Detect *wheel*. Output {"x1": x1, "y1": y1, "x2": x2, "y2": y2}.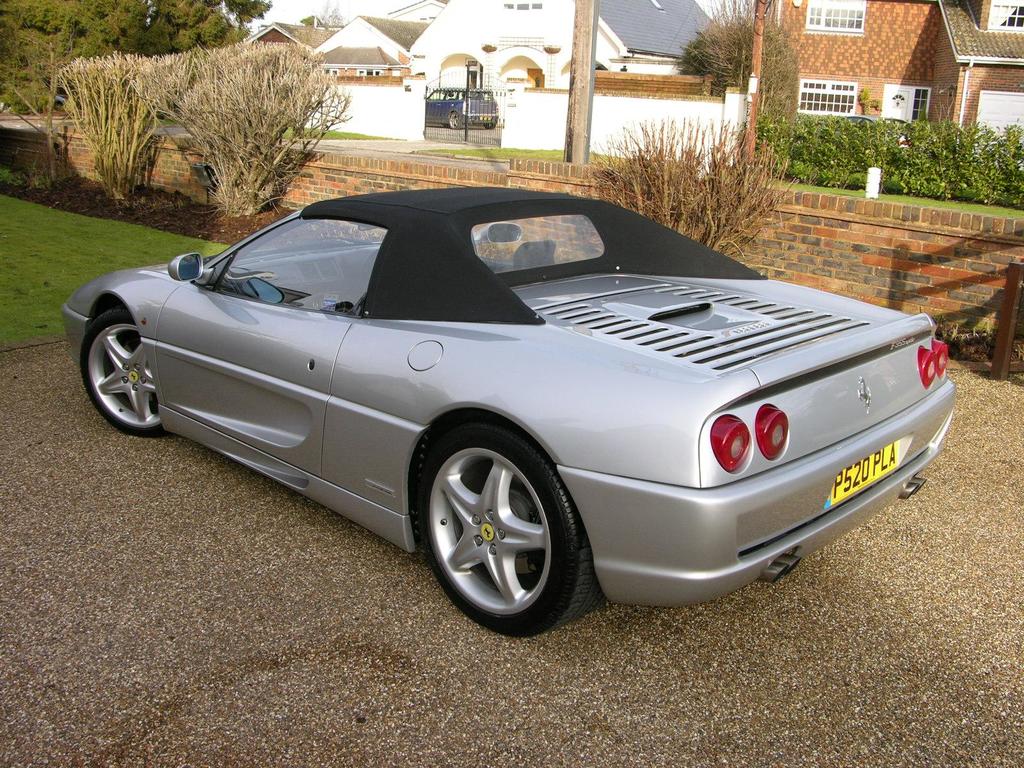
{"x1": 485, "y1": 118, "x2": 499, "y2": 138}.
